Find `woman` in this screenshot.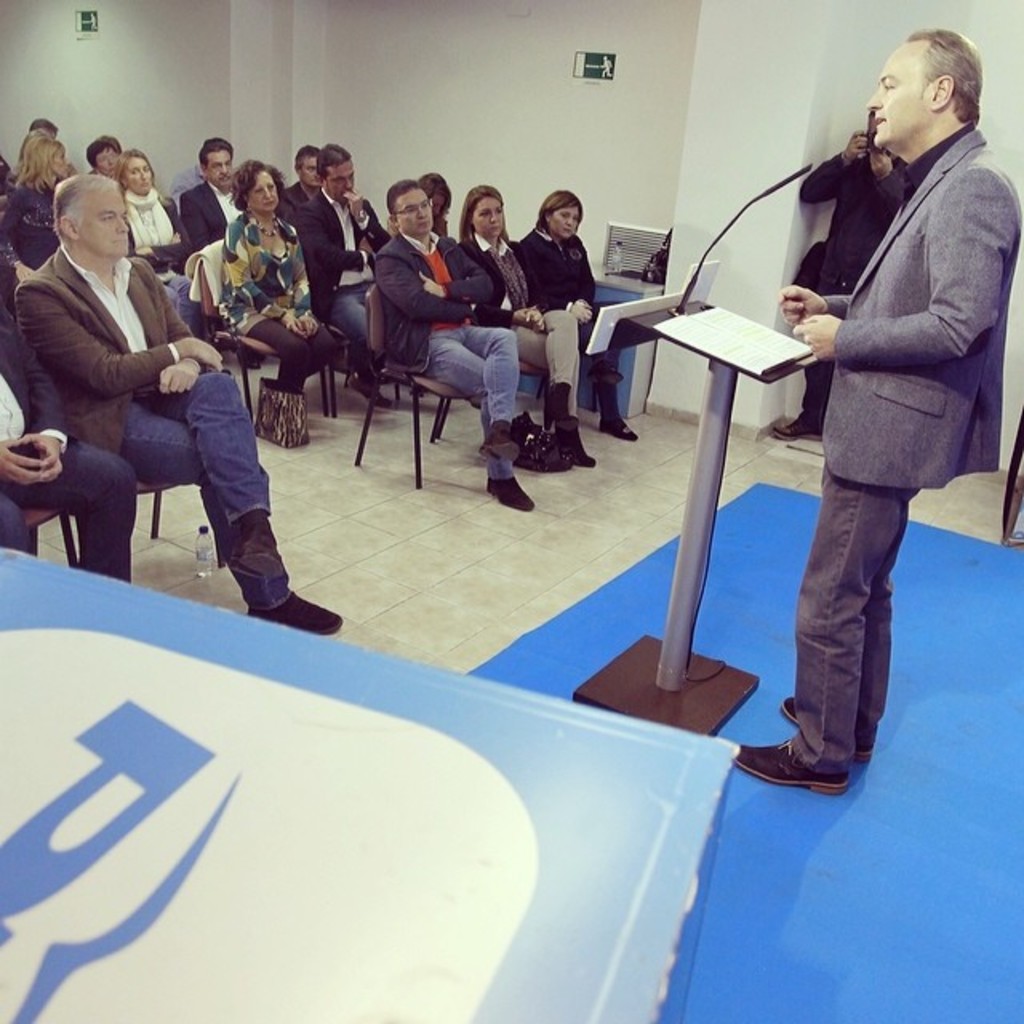
The bounding box for `woman` is (x1=459, y1=182, x2=610, y2=467).
